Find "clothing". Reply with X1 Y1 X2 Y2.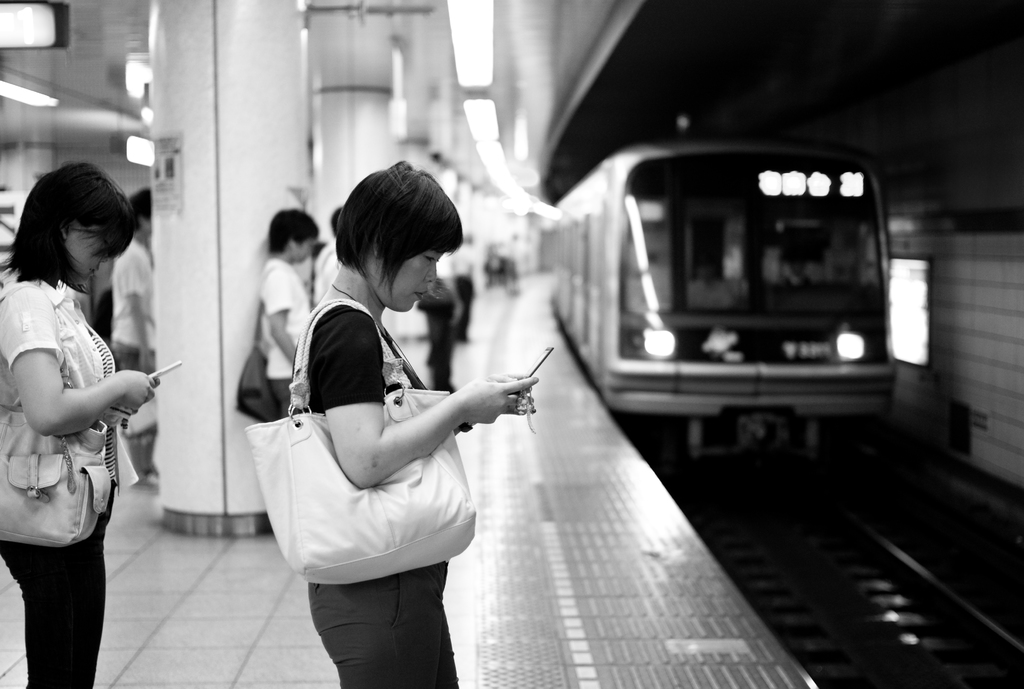
112 241 168 469.
